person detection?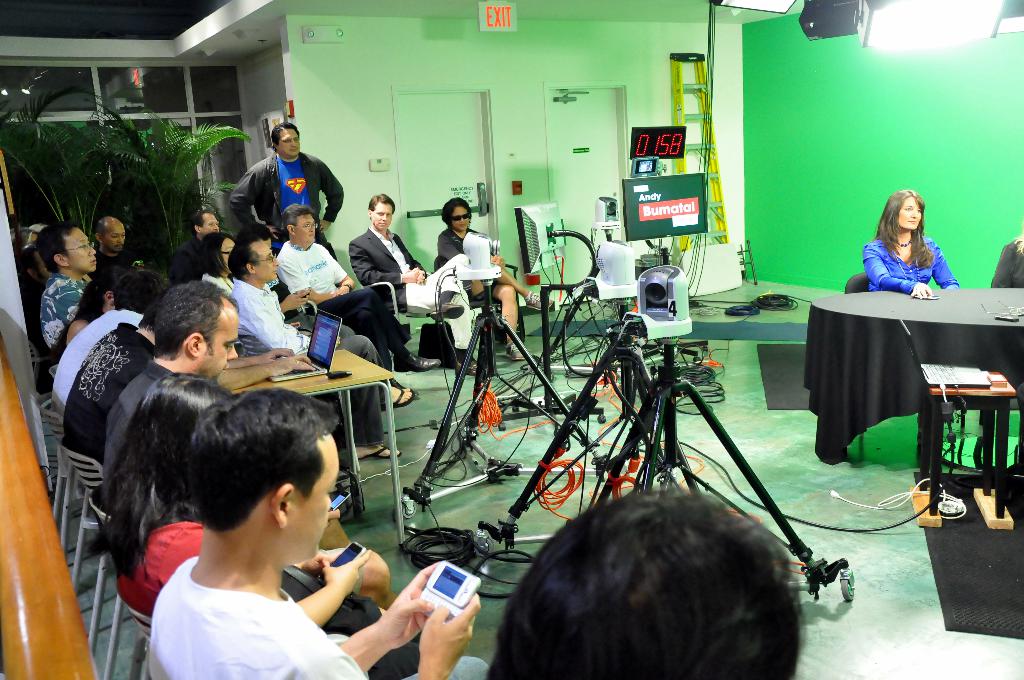
{"x1": 191, "y1": 232, "x2": 253, "y2": 336}
